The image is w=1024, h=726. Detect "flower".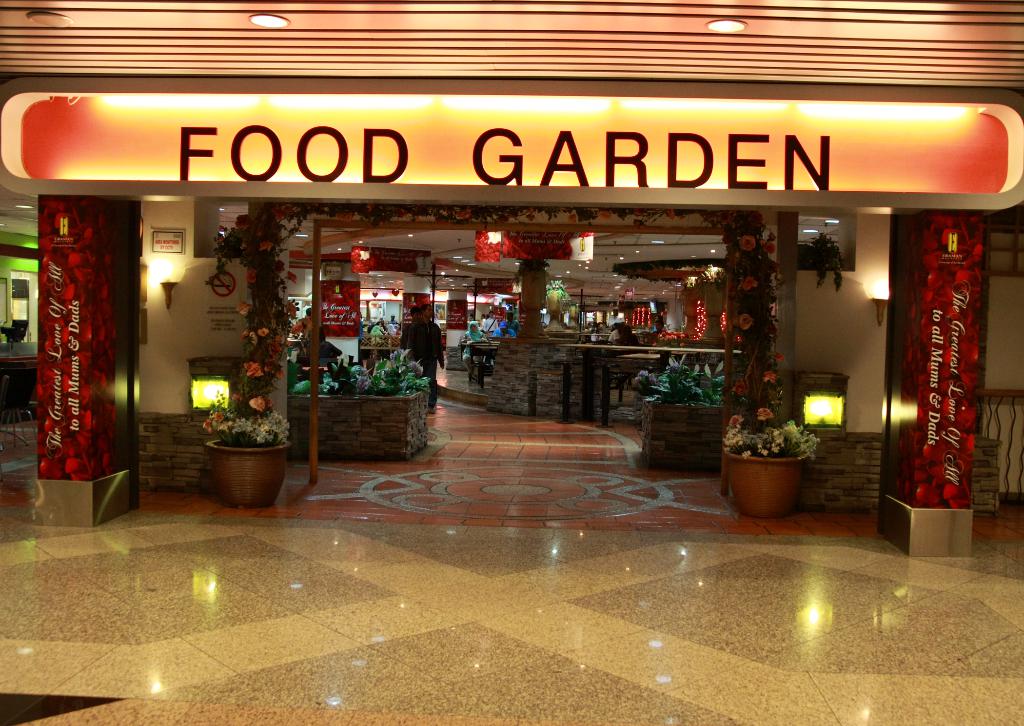
Detection: bbox=(739, 276, 758, 294).
